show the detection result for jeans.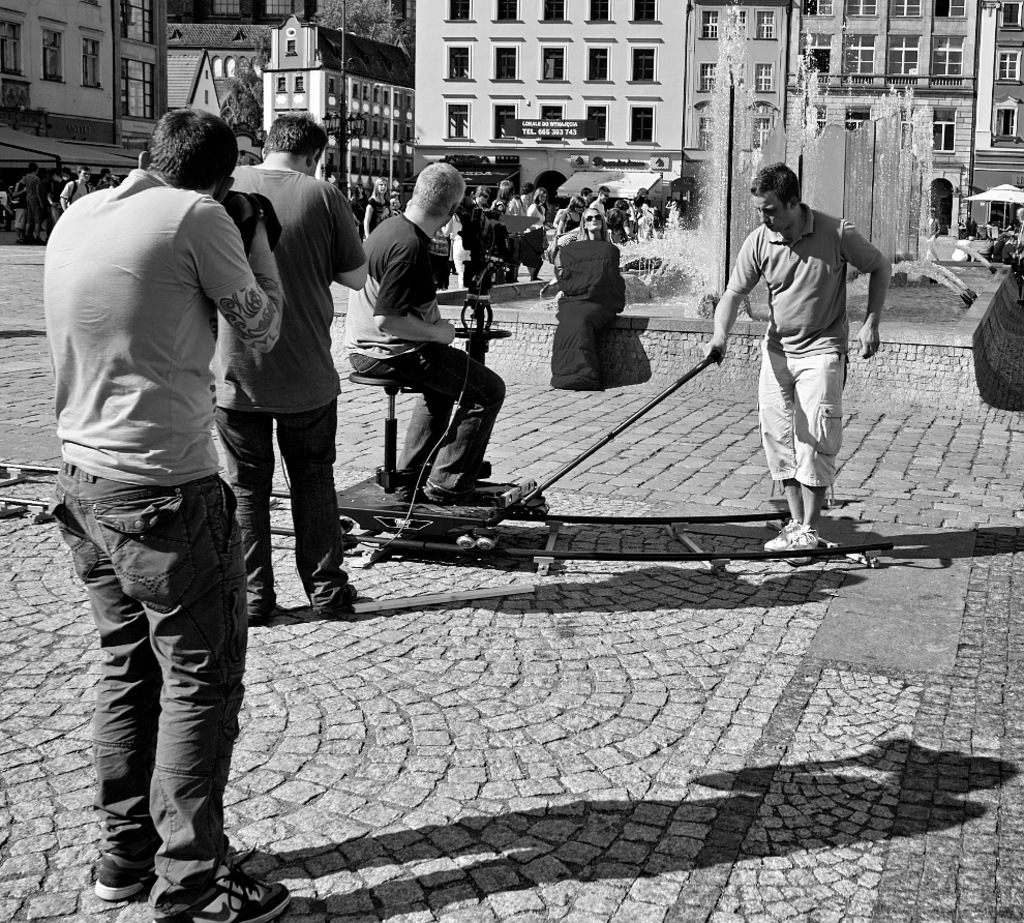
50, 202, 60, 225.
